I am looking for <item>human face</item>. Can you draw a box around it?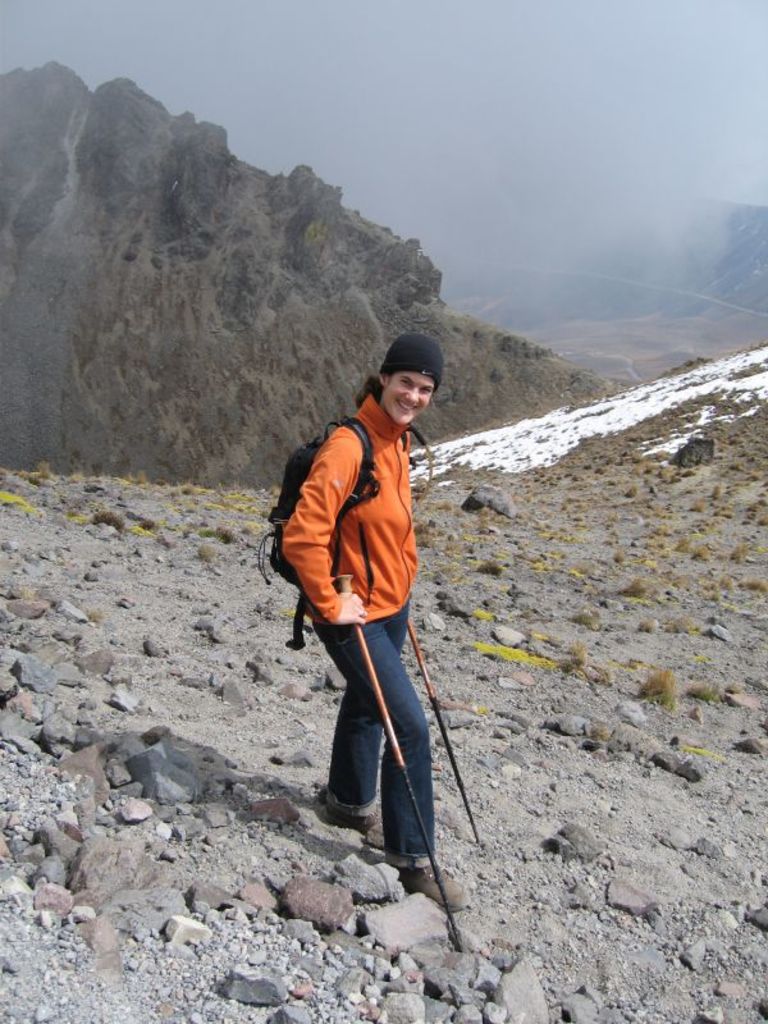
Sure, the bounding box is 387:365:425:419.
